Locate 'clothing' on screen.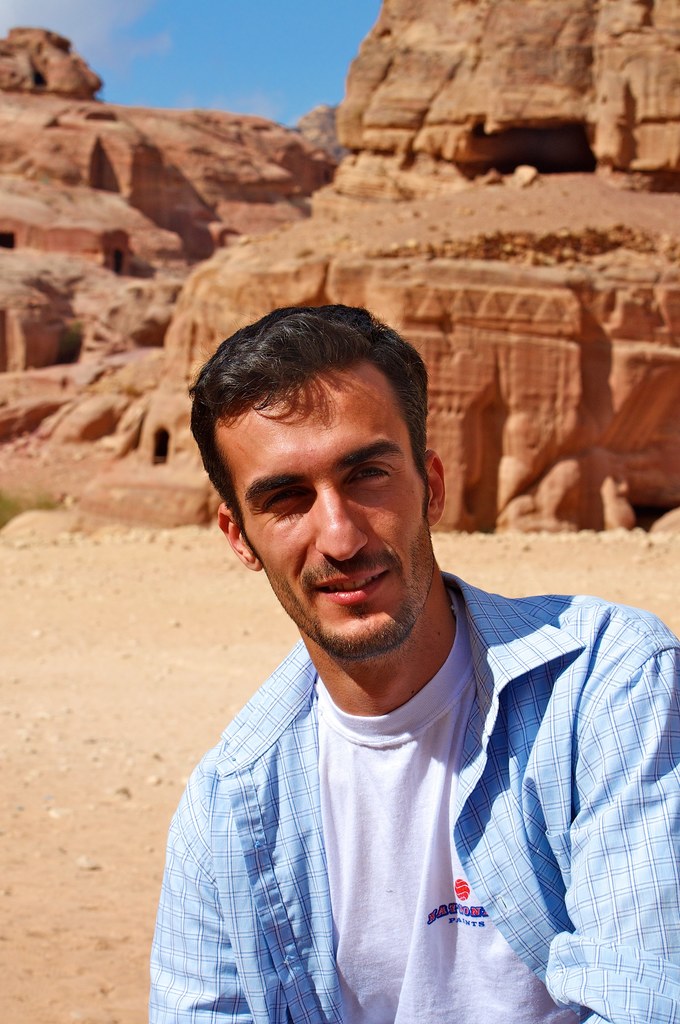
On screen at 145/566/679/1023.
